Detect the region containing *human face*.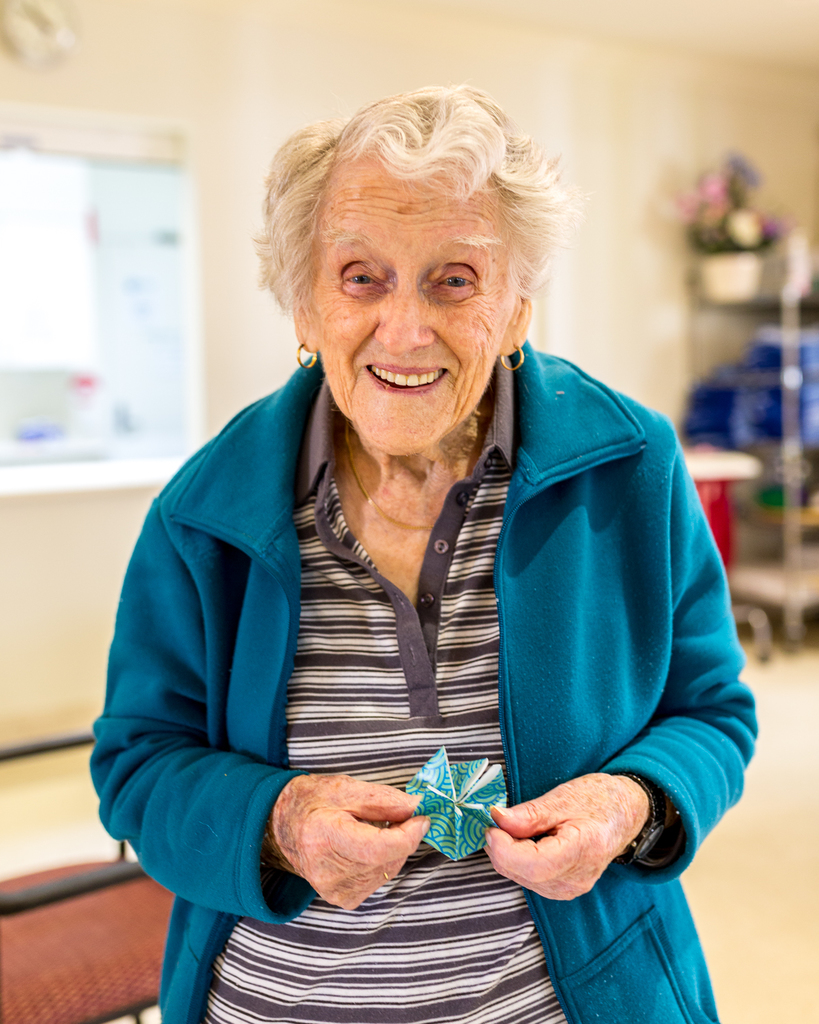
[left=314, top=156, right=514, bottom=457].
